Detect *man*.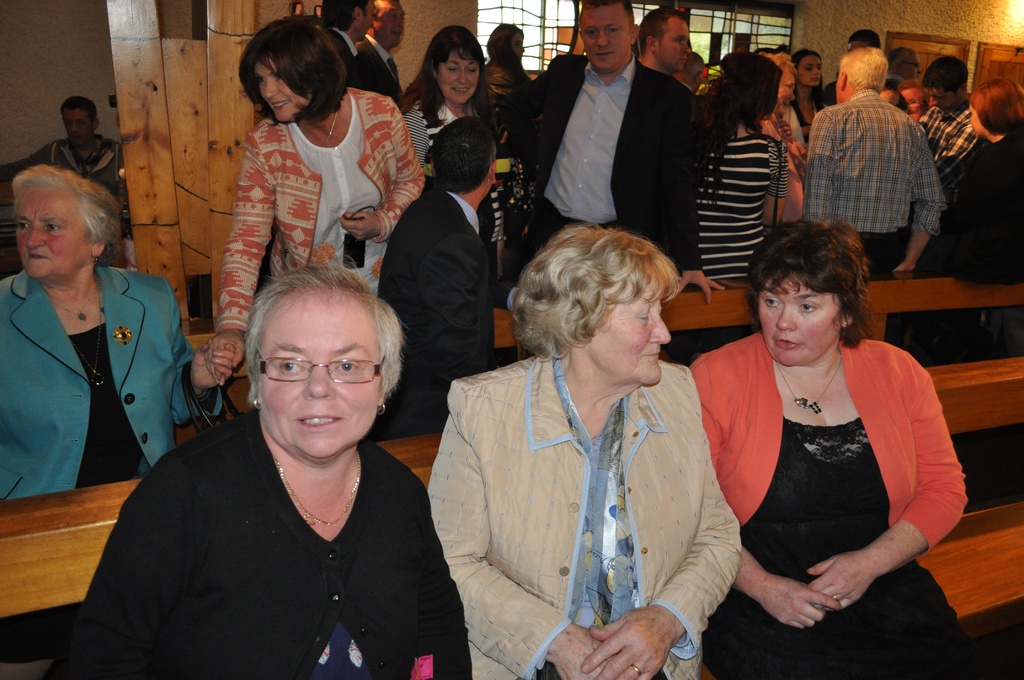
Detected at detection(799, 49, 941, 268).
